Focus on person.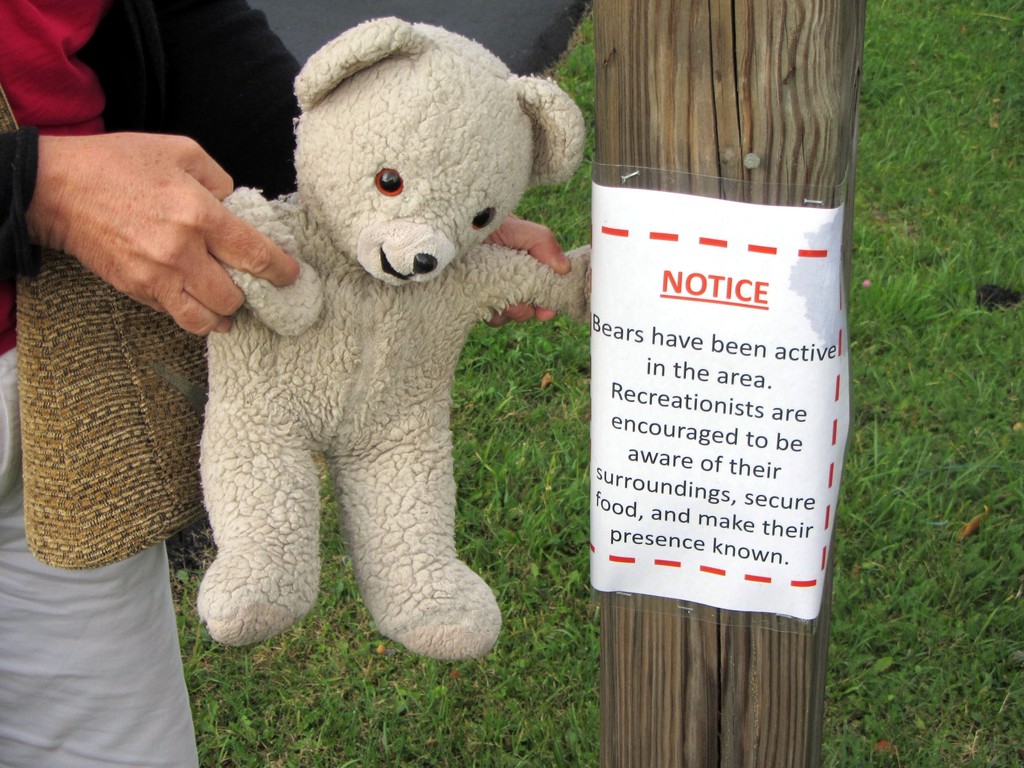
Focused at detection(0, 2, 307, 767).
